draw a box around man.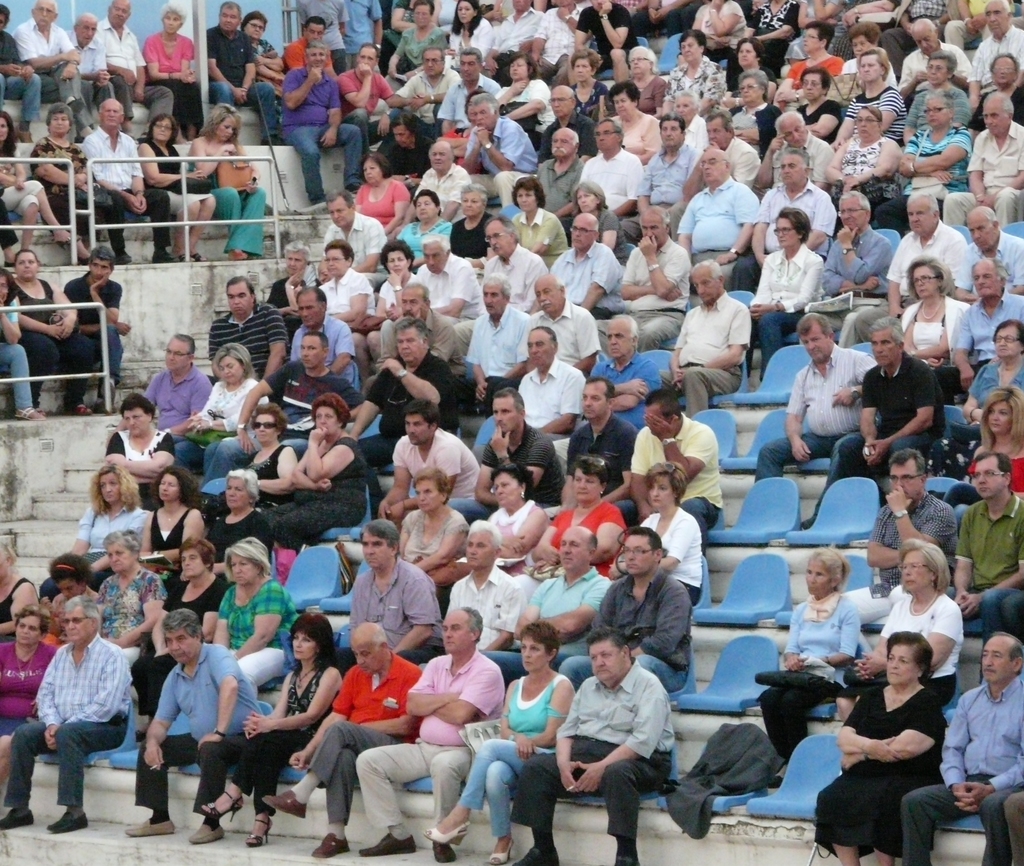
[x1=625, y1=399, x2=724, y2=540].
